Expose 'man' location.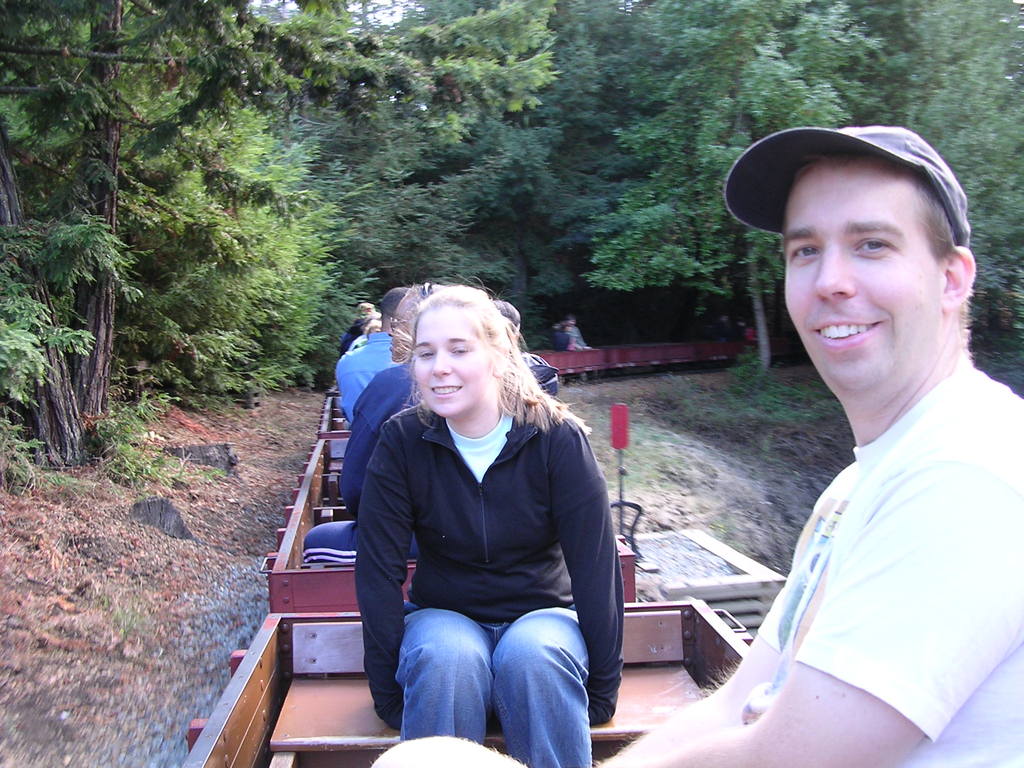
Exposed at bbox=[333, 285, 408, 410].
